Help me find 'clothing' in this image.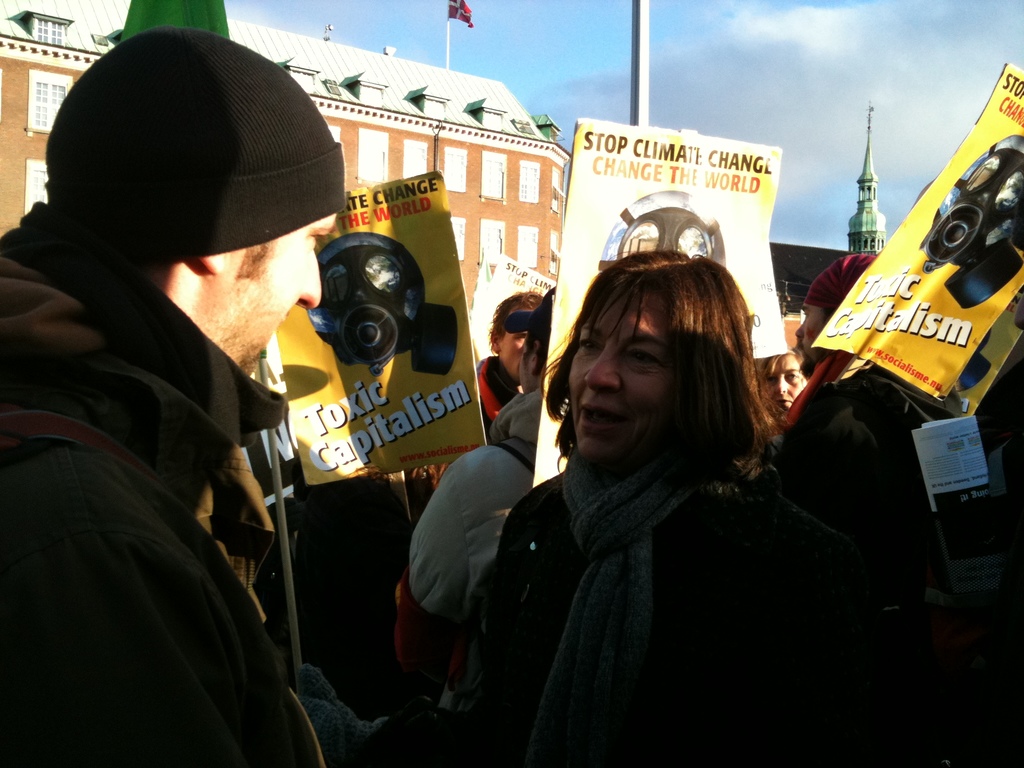
Found it: 0,67,391,738.
